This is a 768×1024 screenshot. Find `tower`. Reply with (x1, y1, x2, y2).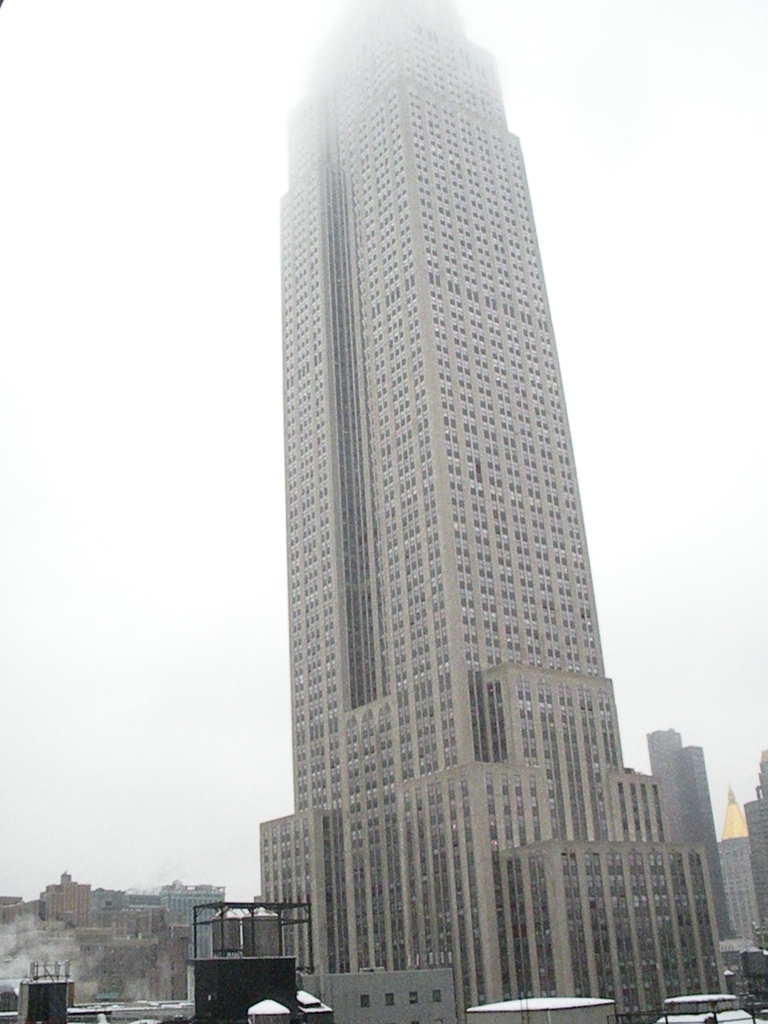
(201, 0, 728, 878).
